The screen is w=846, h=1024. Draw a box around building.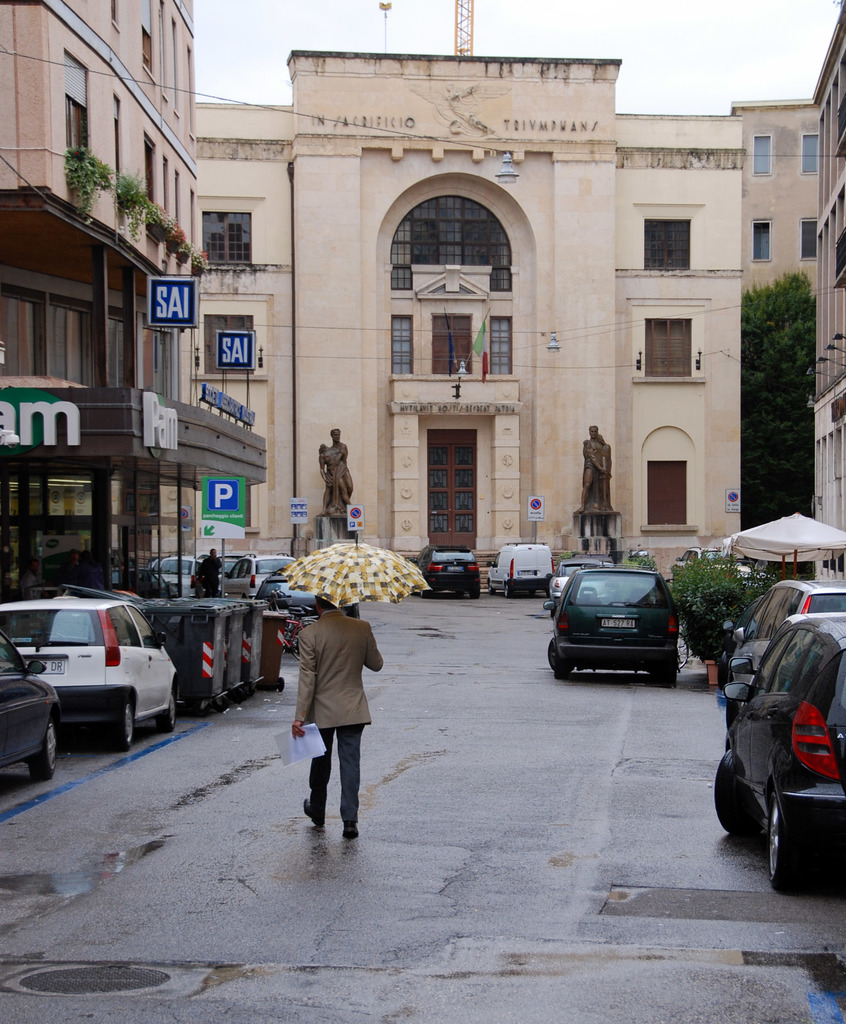
{"x1": 0, "y1": 0, "x2": 216, "y2": 586}.
